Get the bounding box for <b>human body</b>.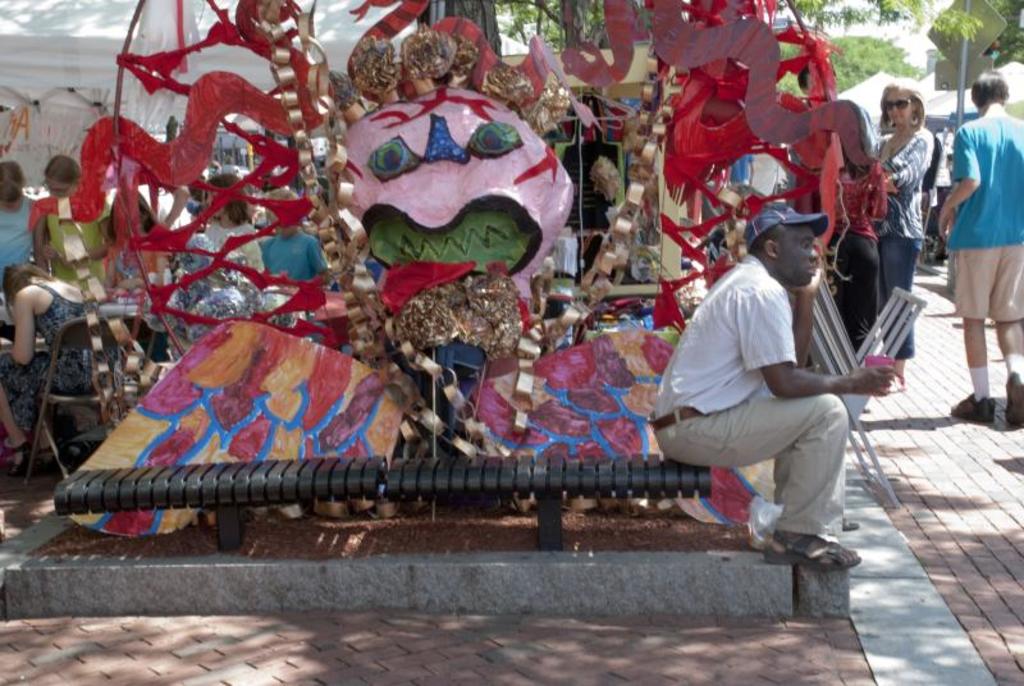
868,84,948,189.
